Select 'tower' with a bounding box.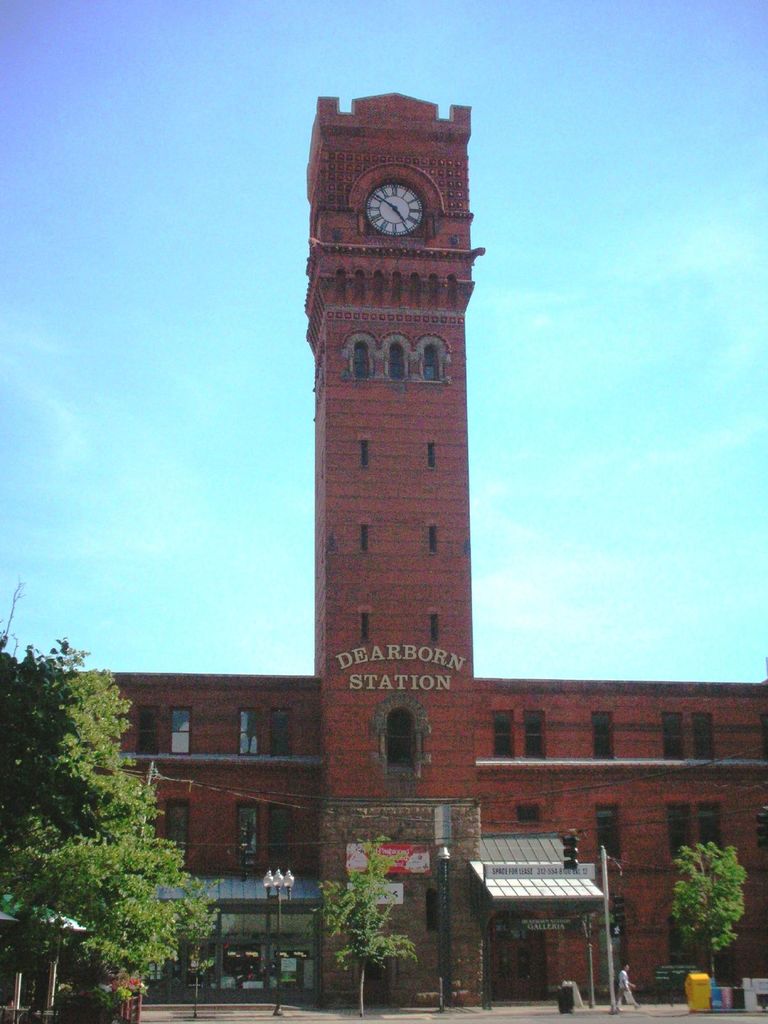
301,85,472,1005.
